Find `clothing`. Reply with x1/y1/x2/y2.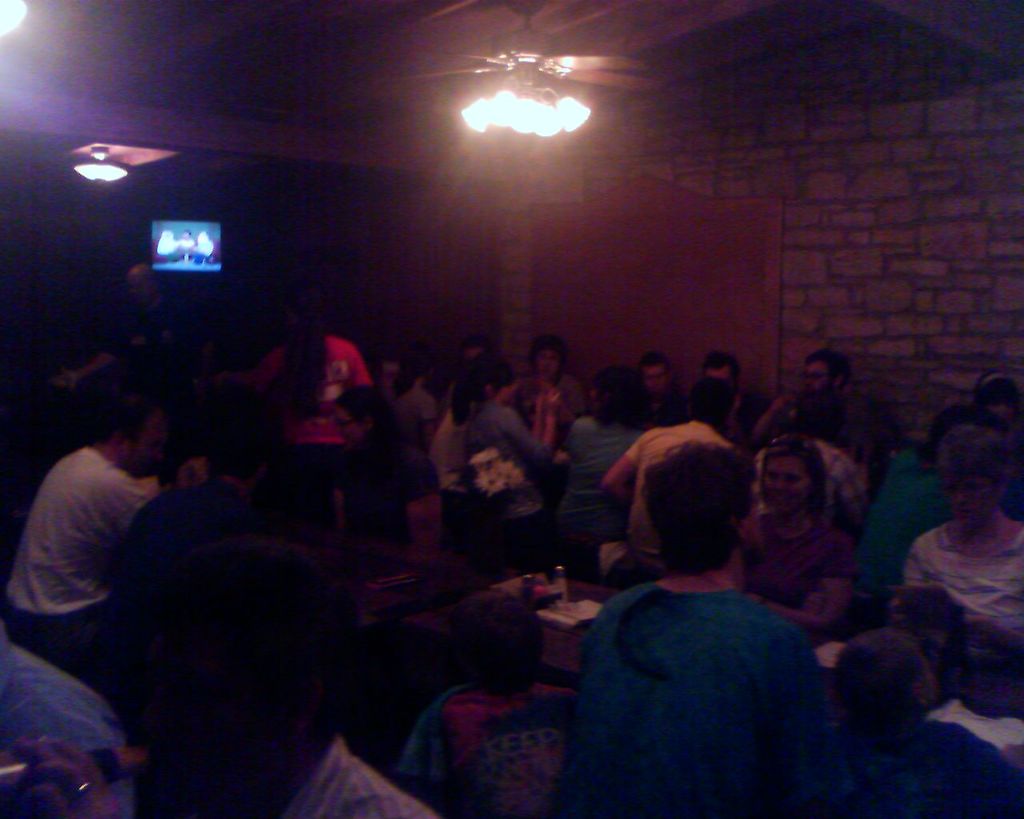
934/701/1023/767.
